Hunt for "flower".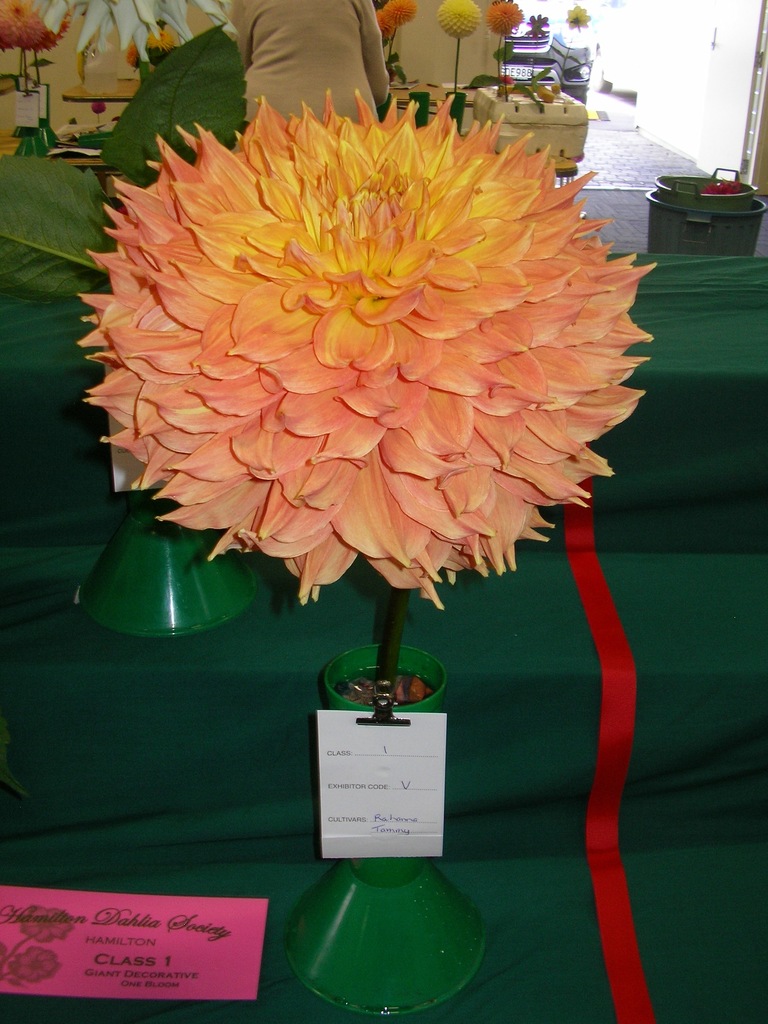
Hunted down at [x1=497, y1=72, x2=518, y2=86].
